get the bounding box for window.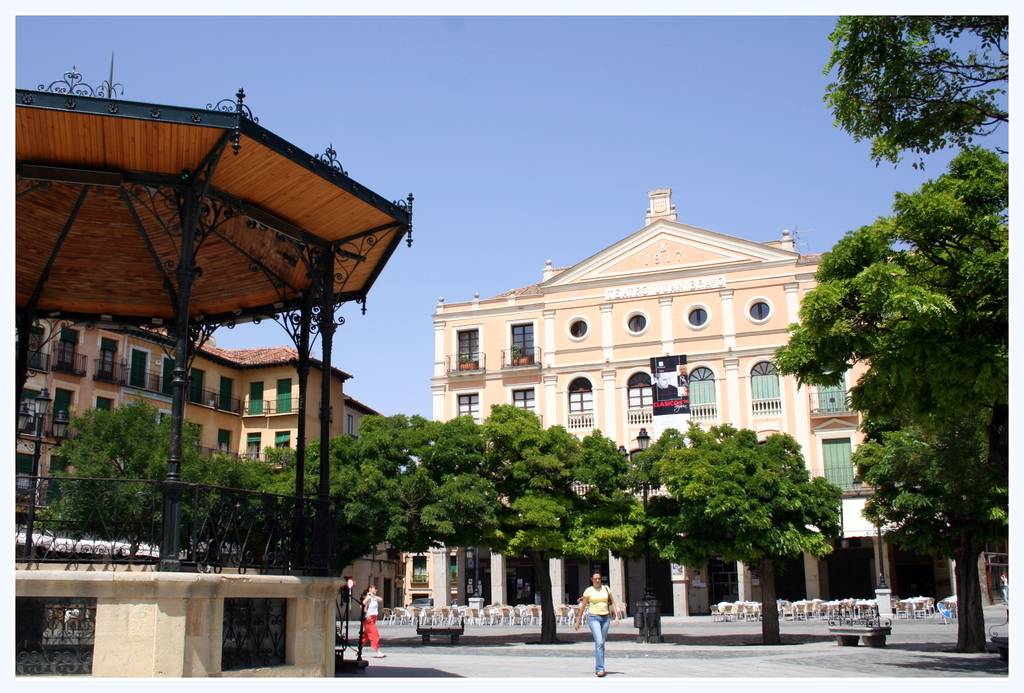
{"x1": 49, "y1": 454, "x2": 72, "y2": 493}.
